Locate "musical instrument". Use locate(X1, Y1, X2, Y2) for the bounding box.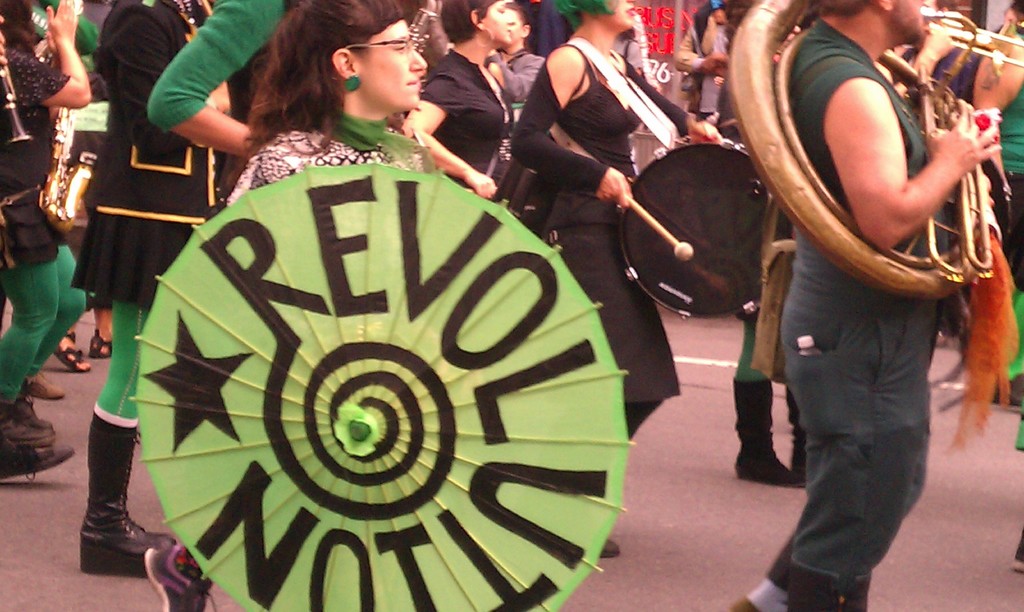
locate(926, 8, 1023, 70).
